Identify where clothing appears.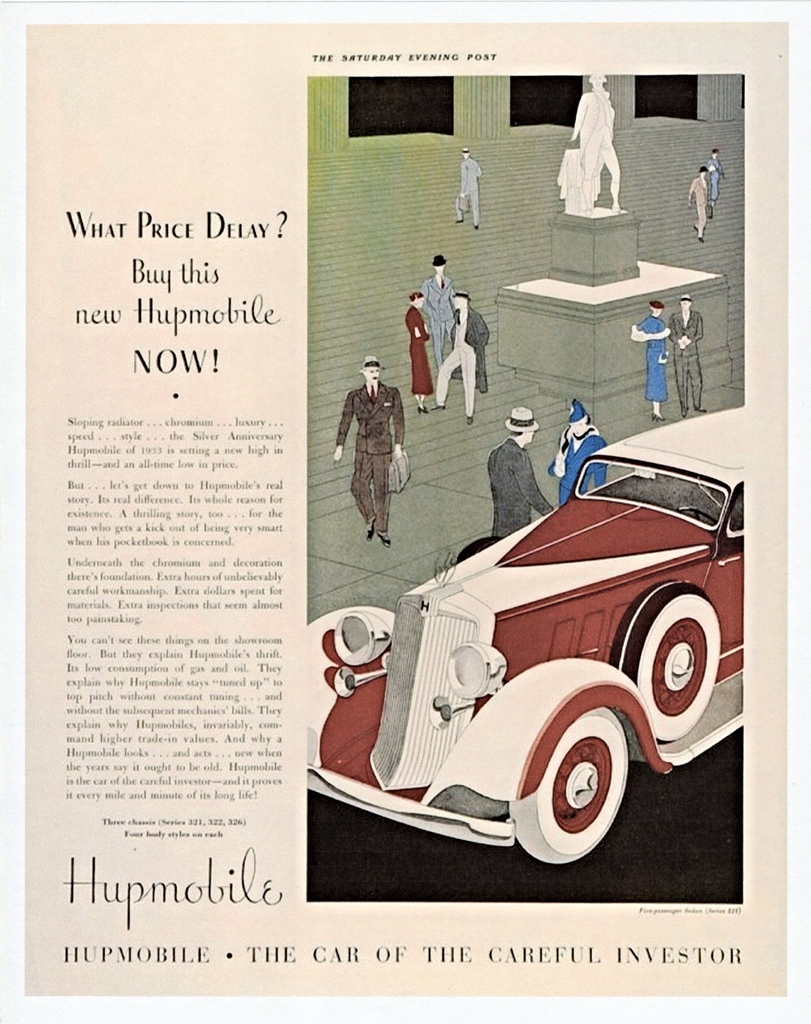
Appears at x1=426 y1=306 x2=498 y2=409.
